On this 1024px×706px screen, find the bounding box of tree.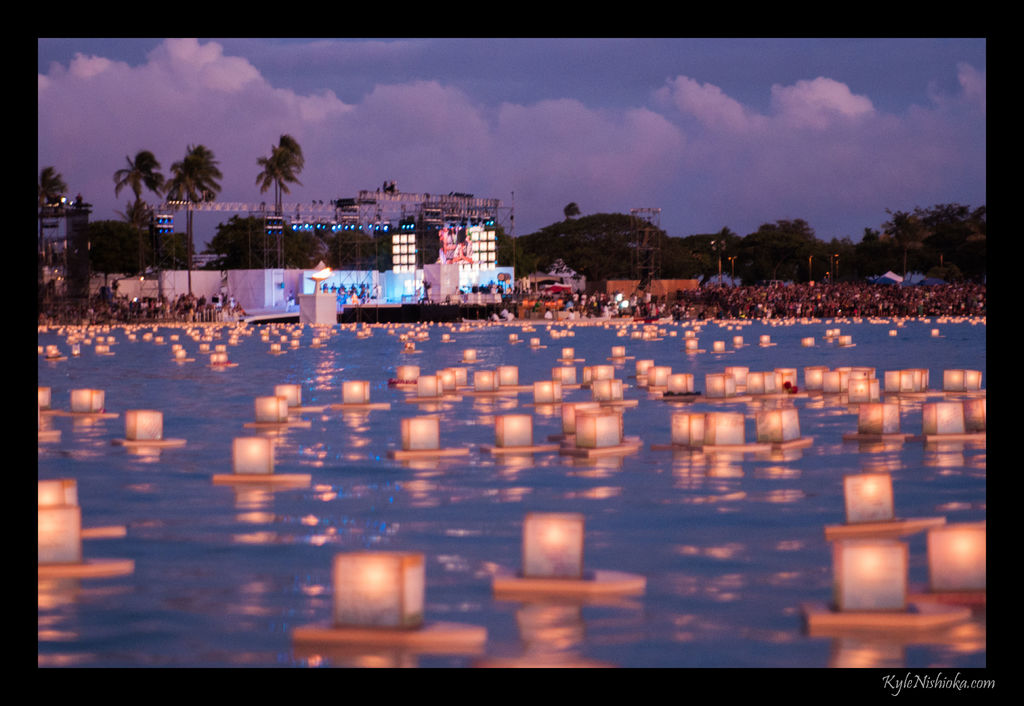
Bounding box: l=173, t=135, r=218, b=279.
